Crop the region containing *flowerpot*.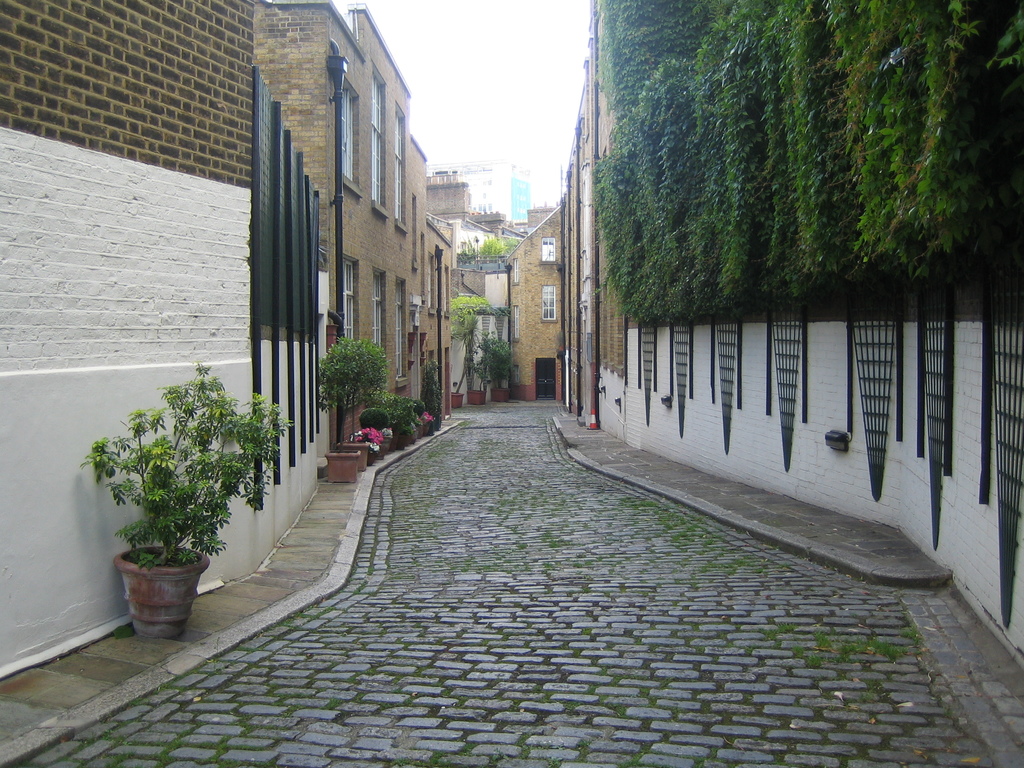
Crop region: l=116, t=545, r=207, b=643.
